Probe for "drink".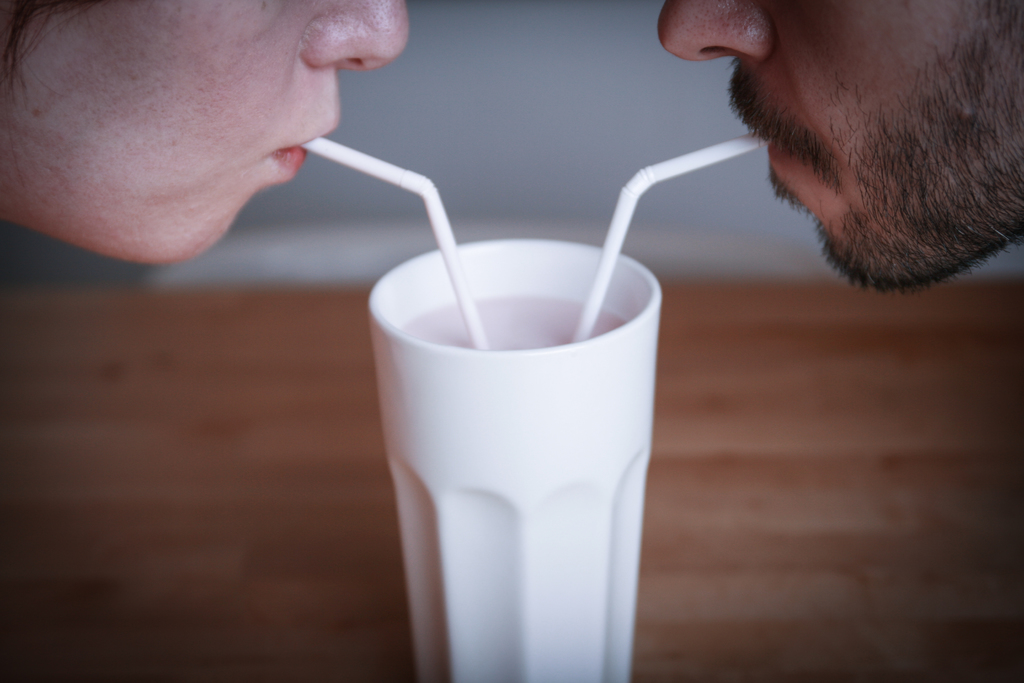
Probe result: (left=373, top=279, right=664, bottom=682).
